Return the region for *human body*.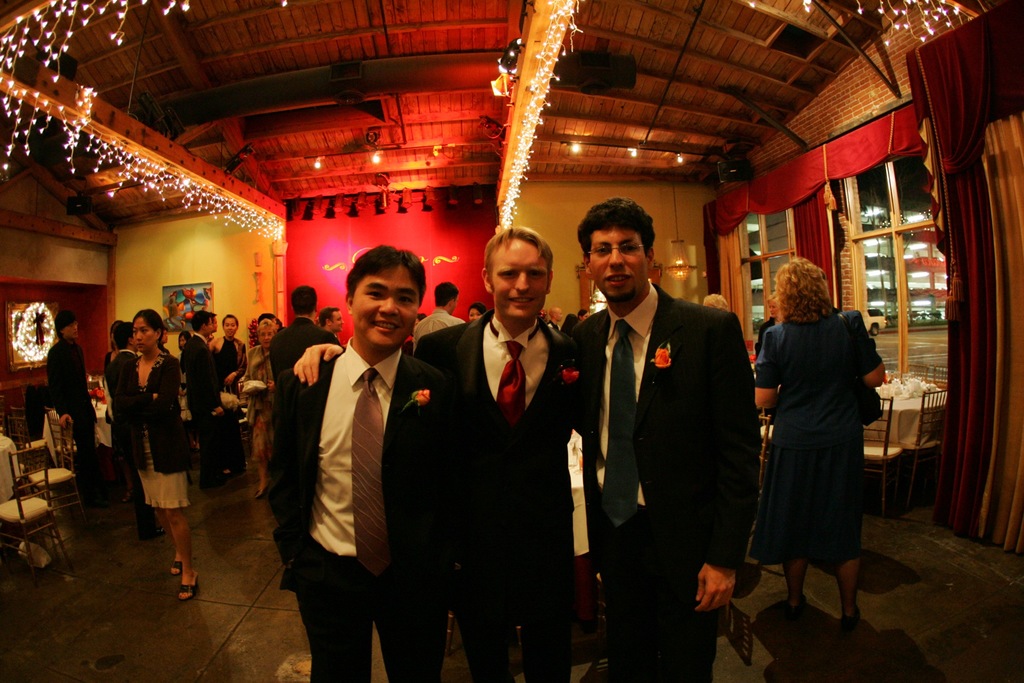
<region>264, 334, 465, 682</region>.
